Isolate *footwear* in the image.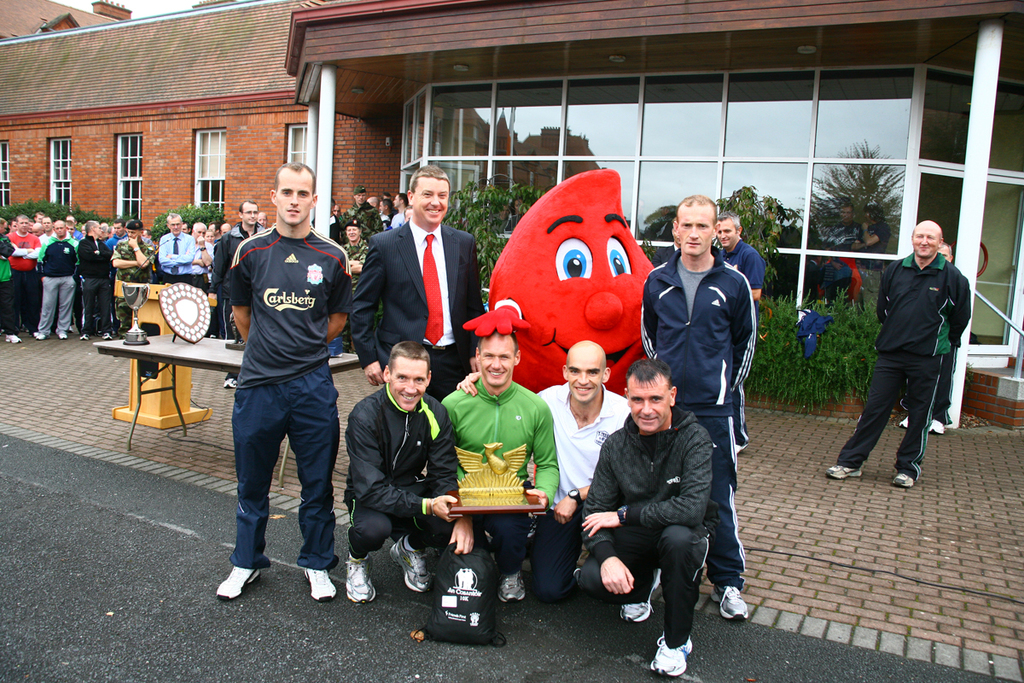
Isolated region: <box>394,528,425,601</box>.
